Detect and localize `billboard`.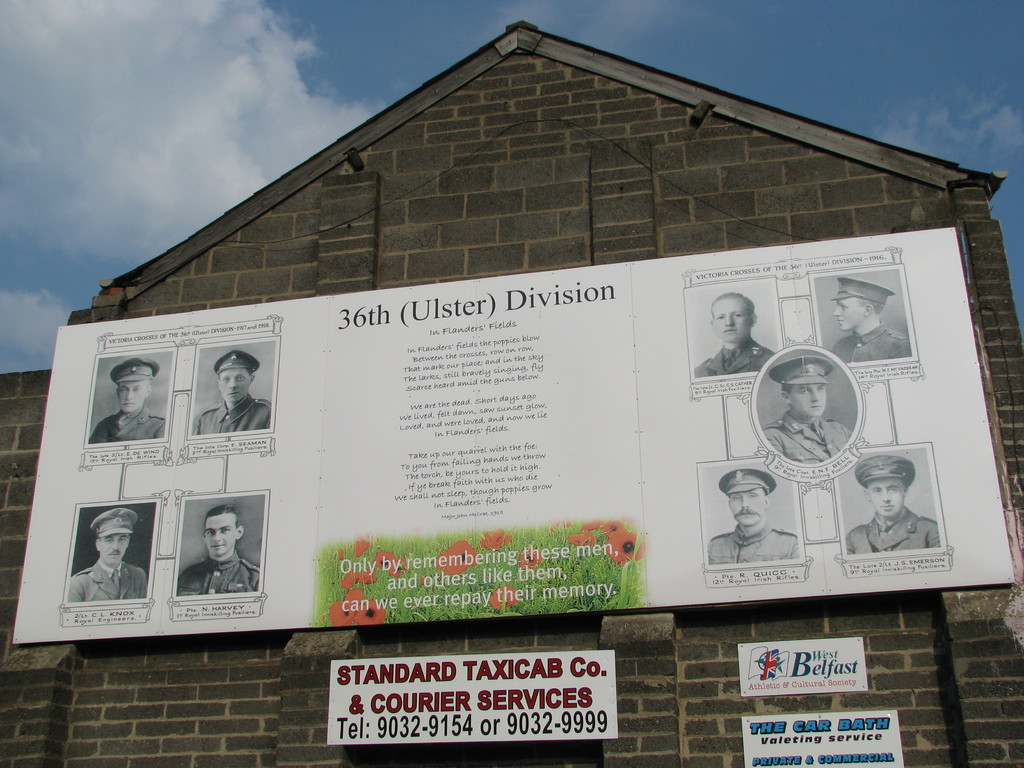
Localized at 740, 709, 903, 767.
